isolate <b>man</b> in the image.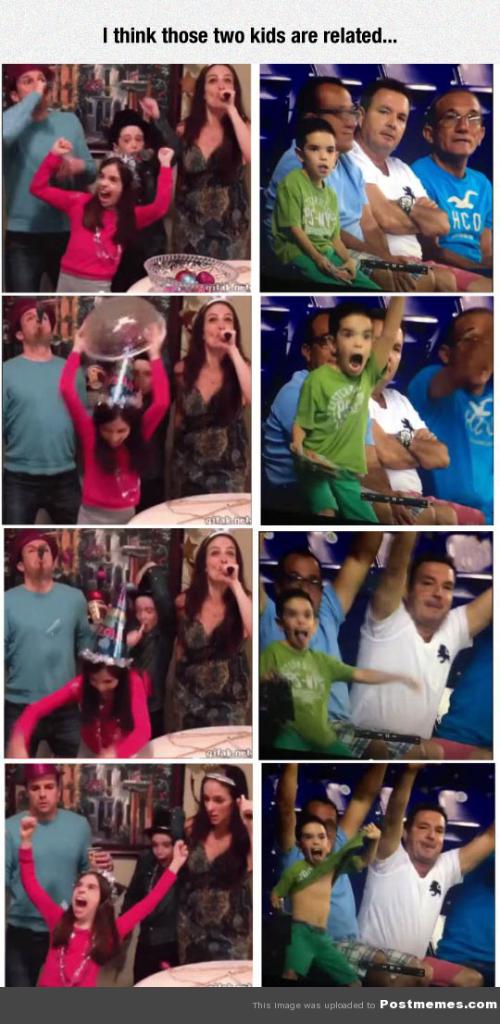
Isolated region: x1=4, y1=766, x2=115, y2=987.
